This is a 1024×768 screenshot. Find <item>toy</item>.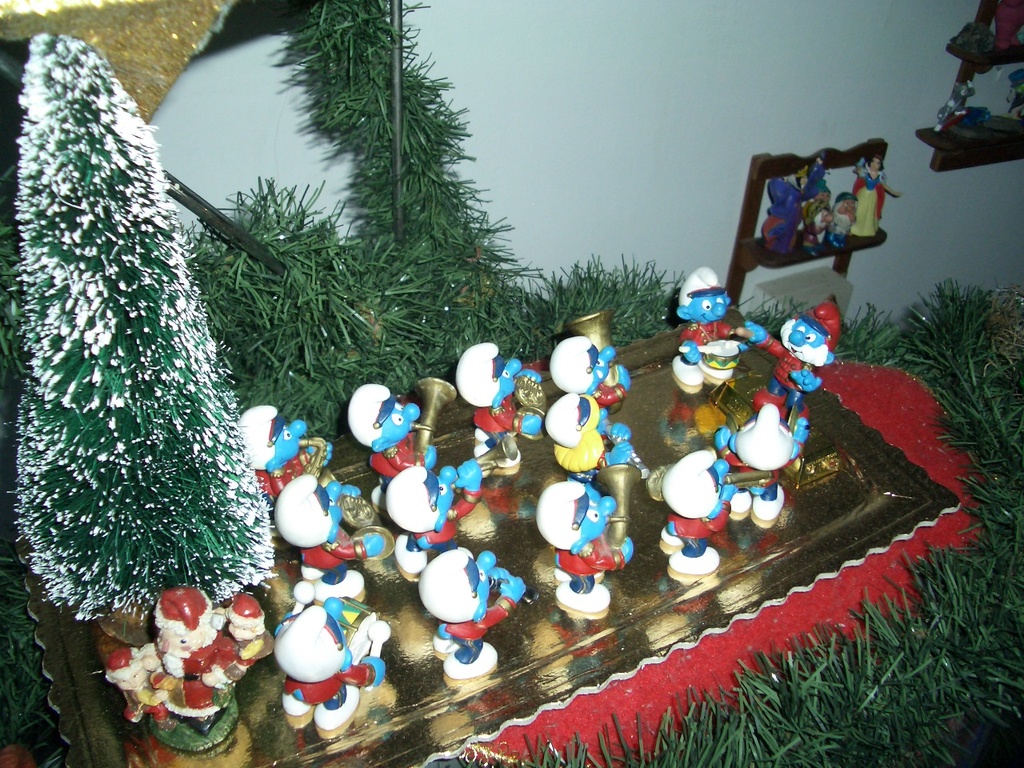
Bounding box: box=[651, 446, 738, 586].
